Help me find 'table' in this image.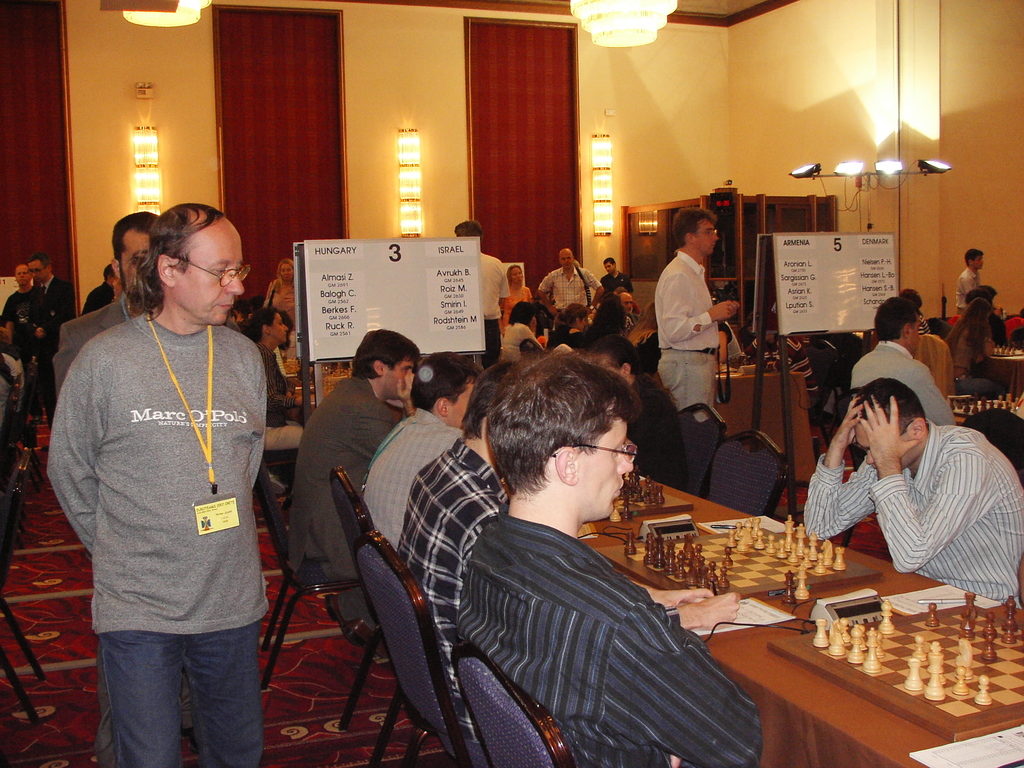
Found it: <box>636,470,1020,767</box>.
